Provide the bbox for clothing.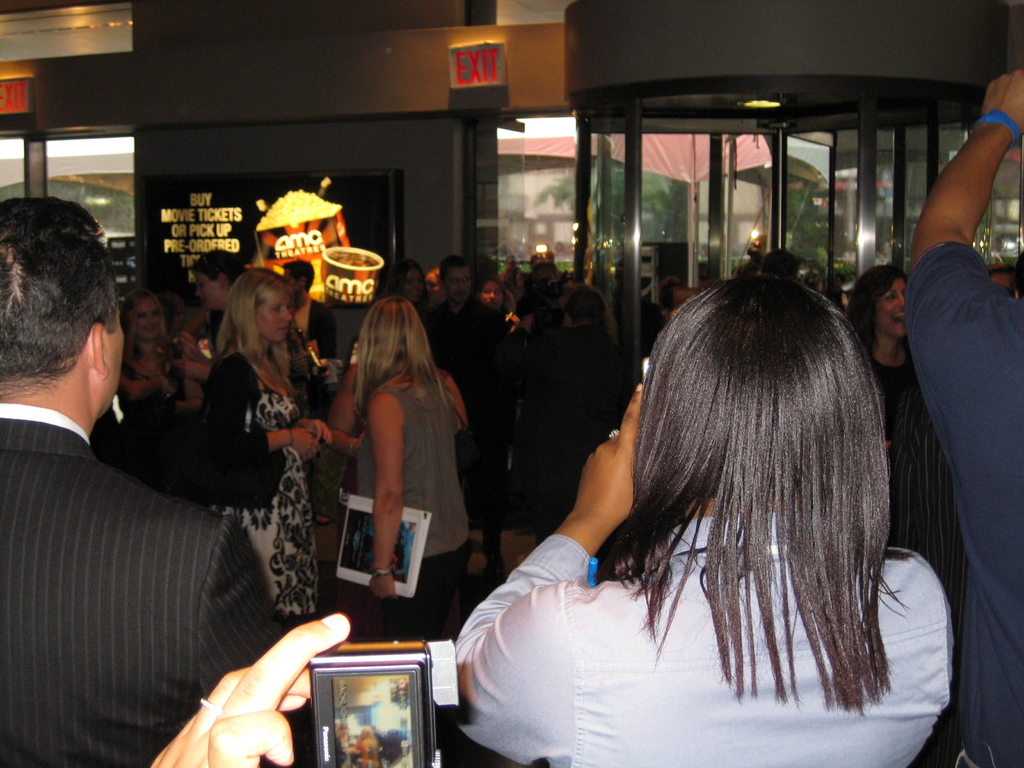
BBox(902, 244, 1023, 767).
